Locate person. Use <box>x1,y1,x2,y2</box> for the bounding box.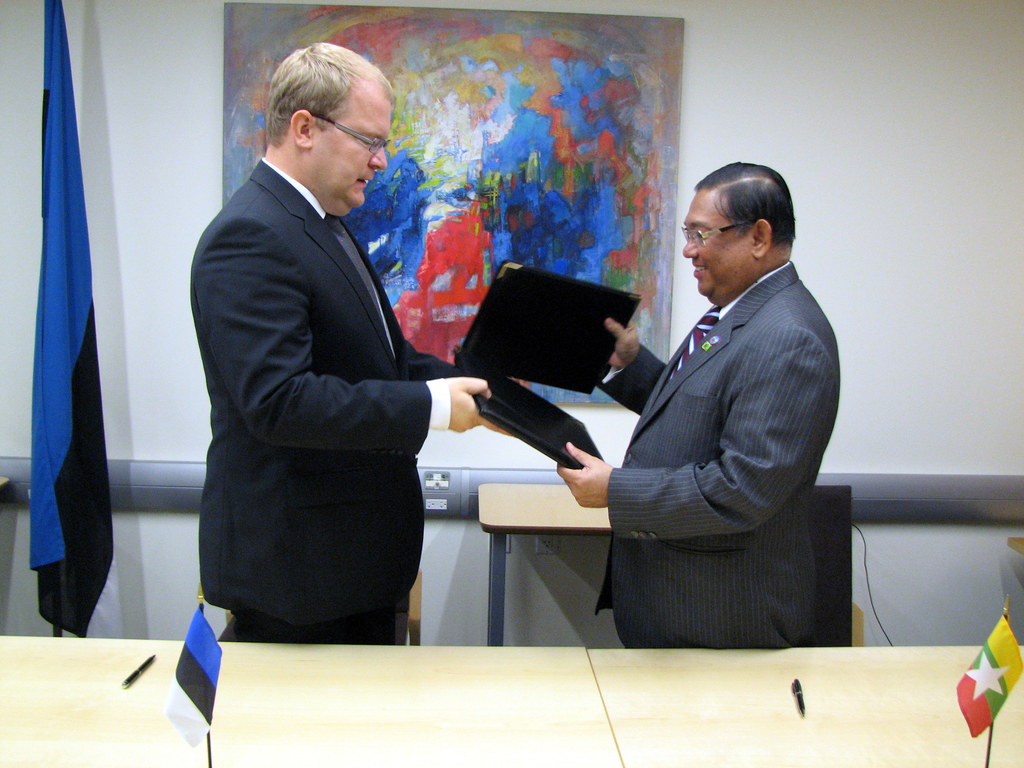
<box>557,167,839,648</box>.
